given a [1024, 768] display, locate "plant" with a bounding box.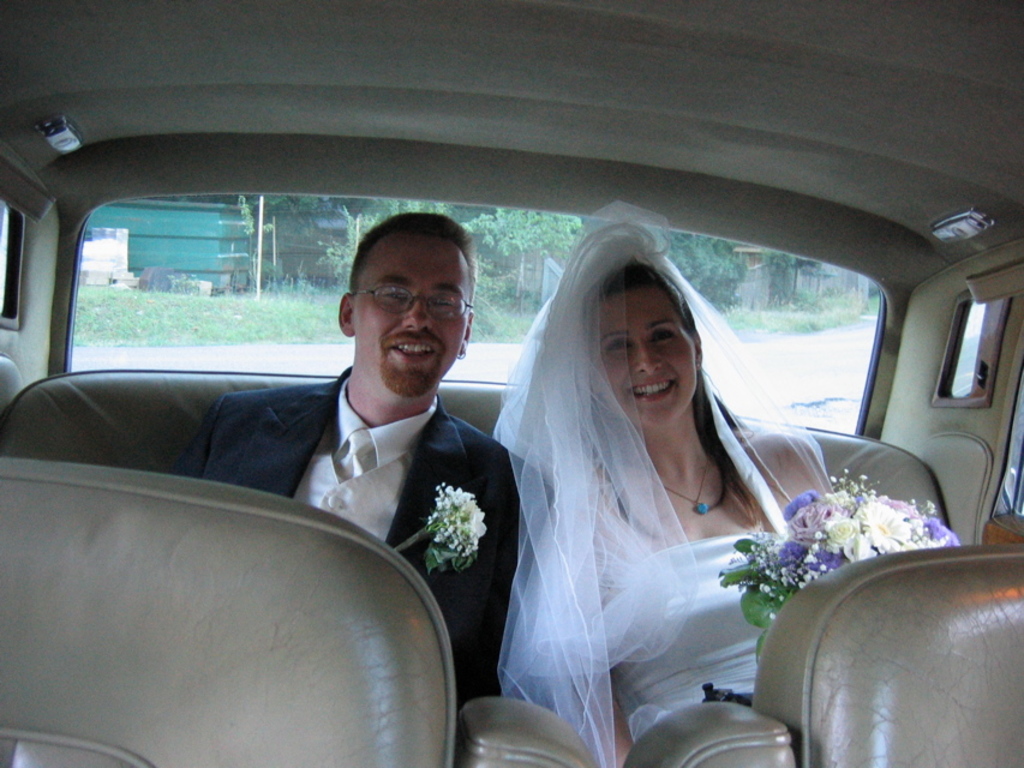
Located: bbox(397, 482, 484, 570).
